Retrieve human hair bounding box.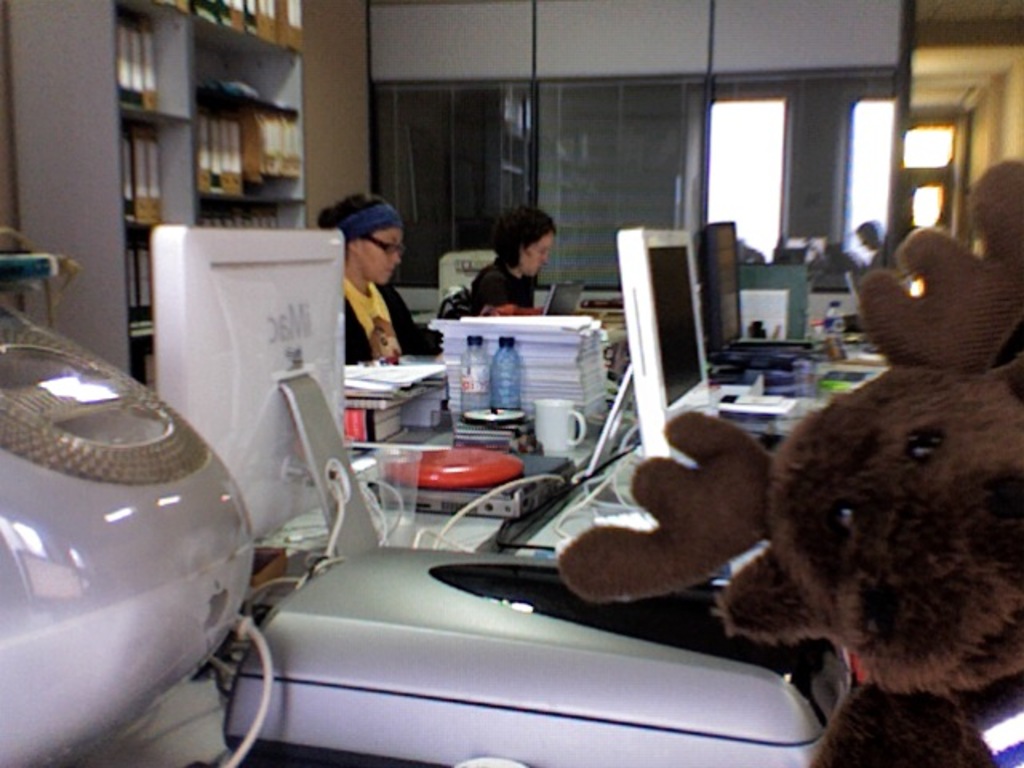
Bounding box: 315 189 400 243.
